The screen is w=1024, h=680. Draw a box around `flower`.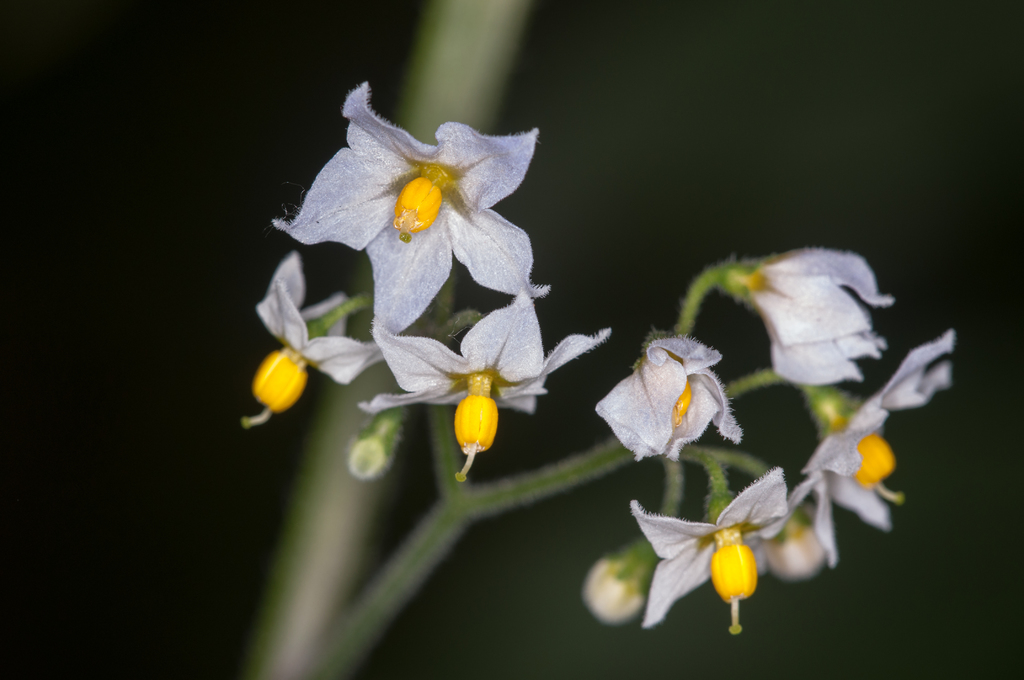
[797,329,948,563].
